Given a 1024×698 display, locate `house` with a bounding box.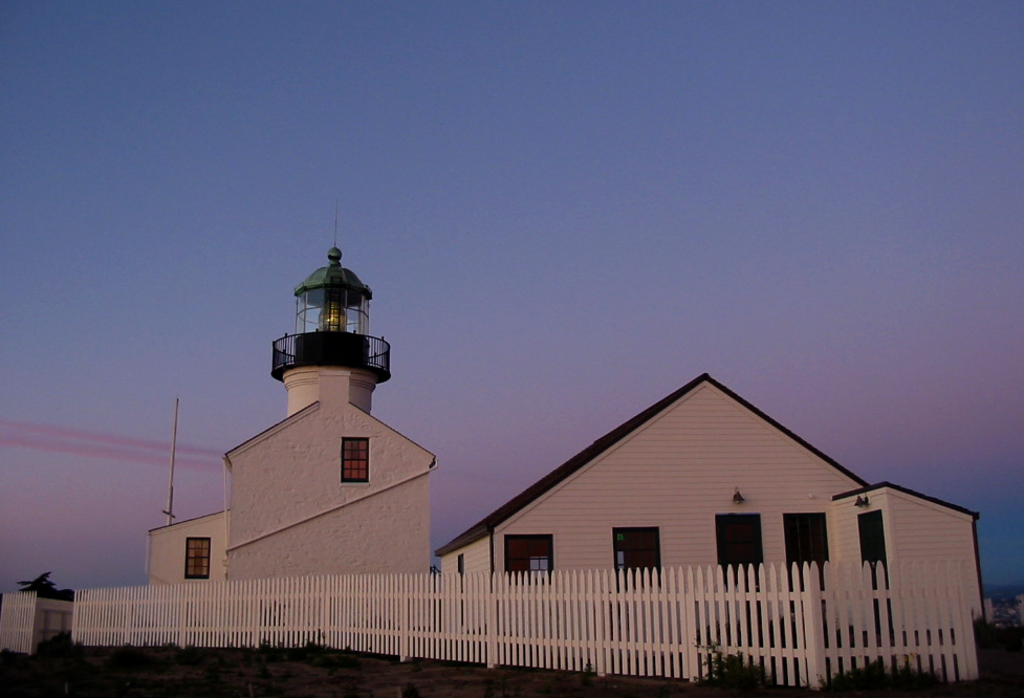
Located: box(147, 191, 438, 632).
